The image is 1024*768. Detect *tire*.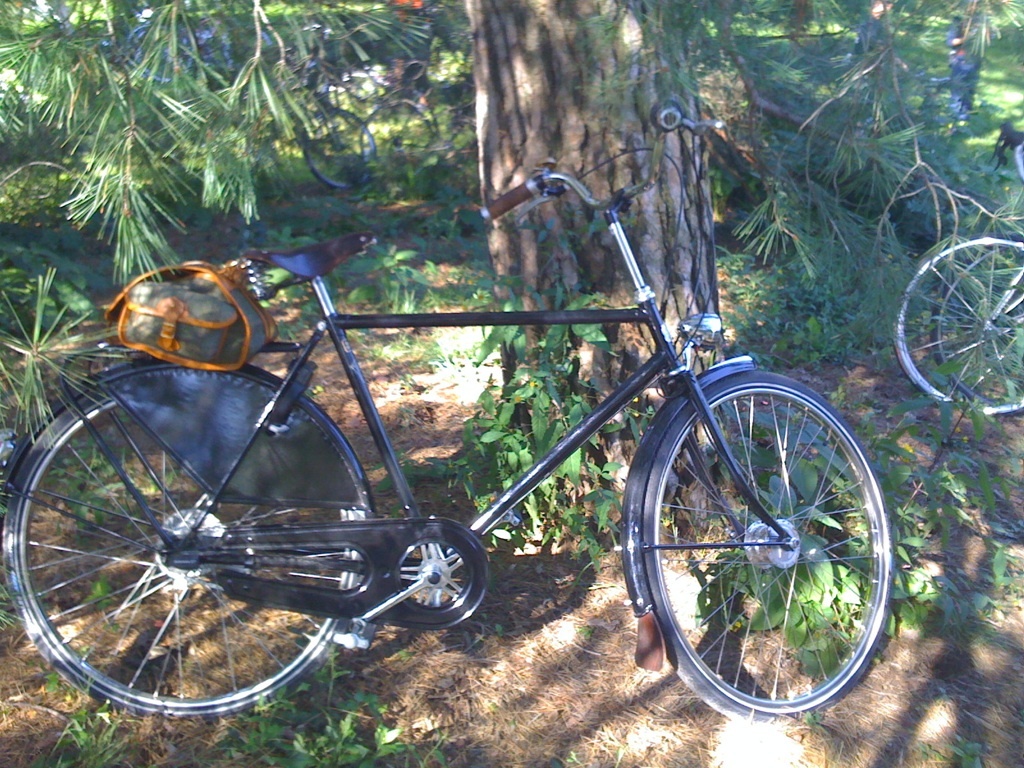
Detection: pyautogui.locateOnScreen(630, 366, 887, 727).
